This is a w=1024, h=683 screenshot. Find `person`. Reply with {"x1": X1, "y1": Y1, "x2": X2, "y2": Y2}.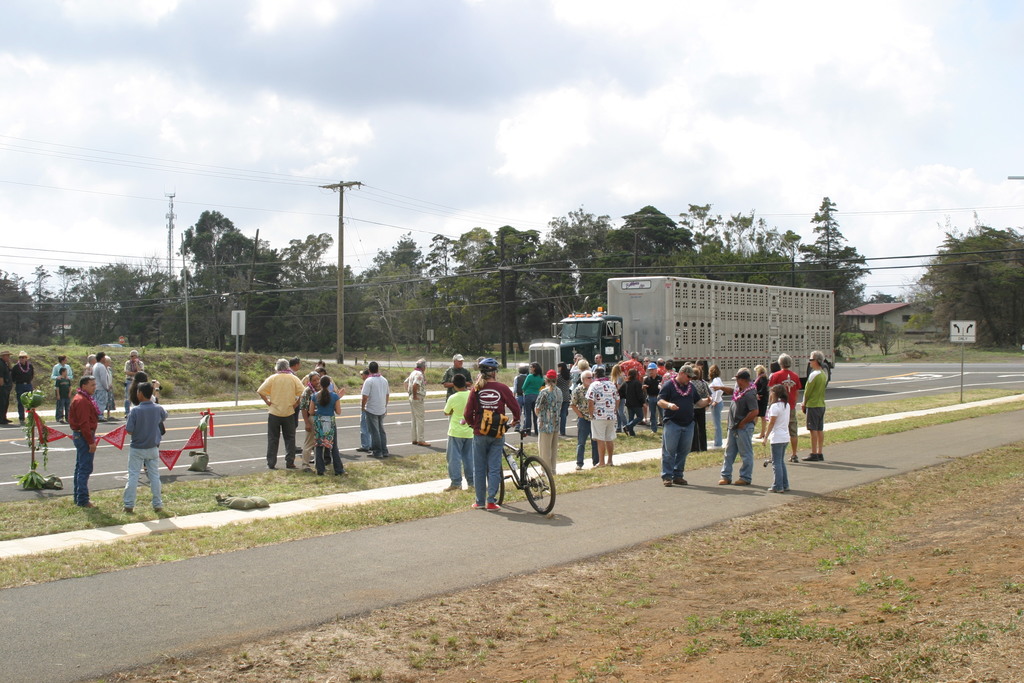
{"x1": 302, "y1": 368, "x2": 344, "y2": 479}.
